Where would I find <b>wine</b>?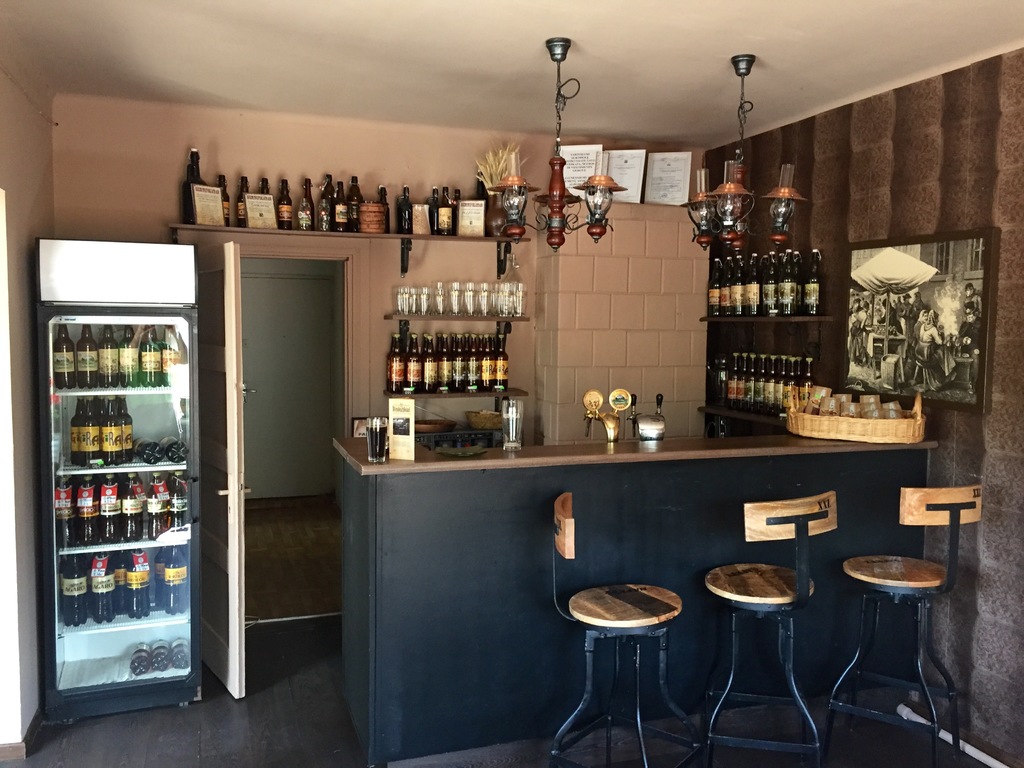
At <box>430,189,436,234</box>.
